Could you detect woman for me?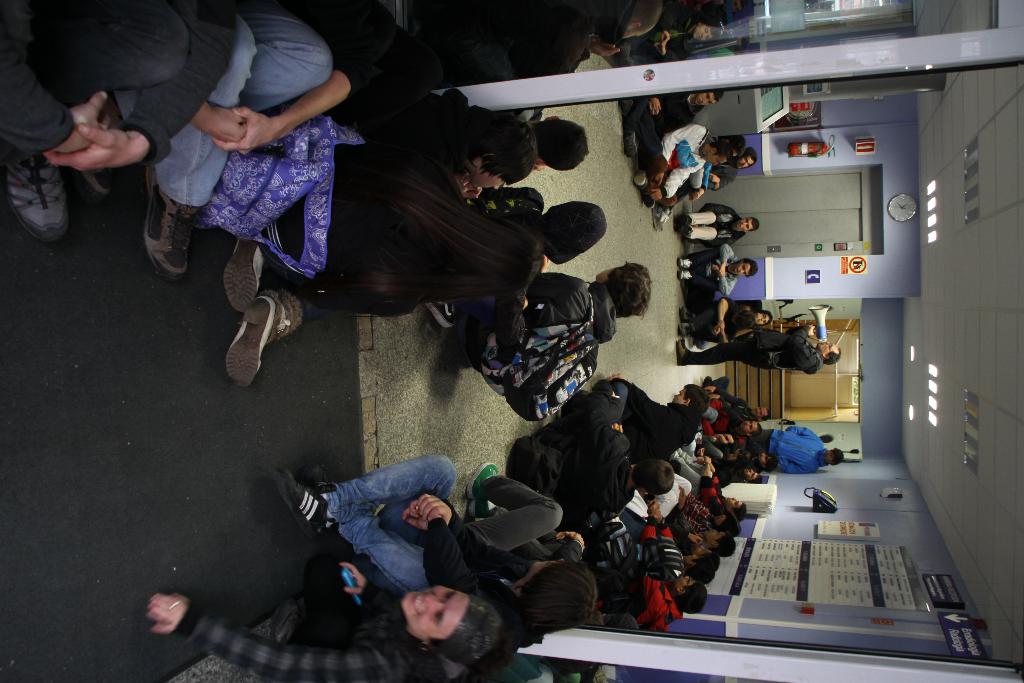
Detection result: [179,59,546,400].
